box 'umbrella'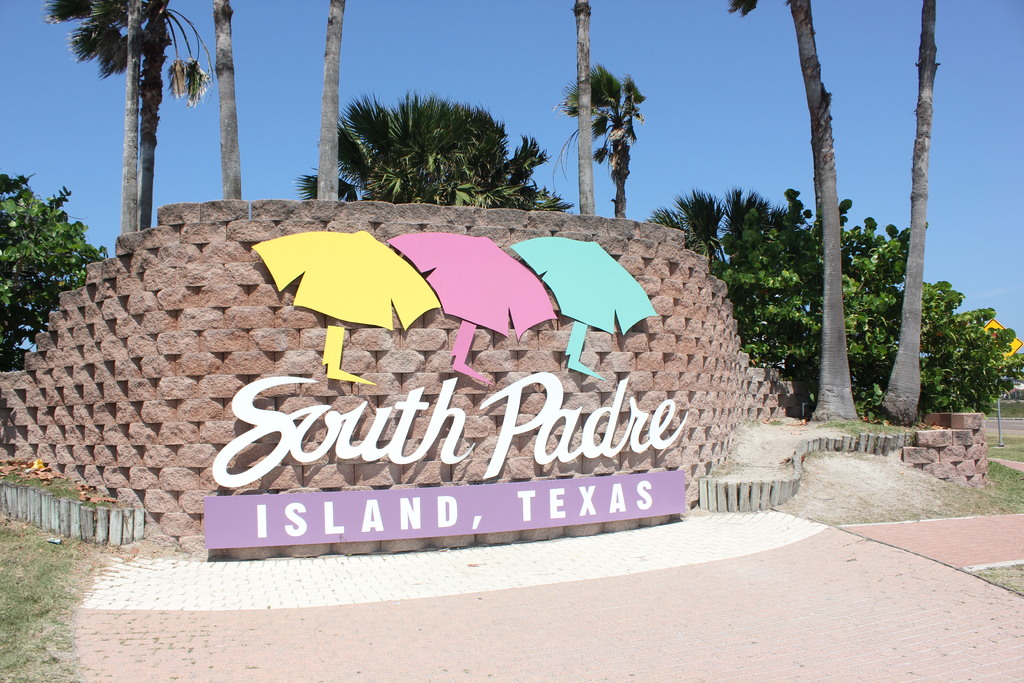
select_region(508, 239, 657, 384)
